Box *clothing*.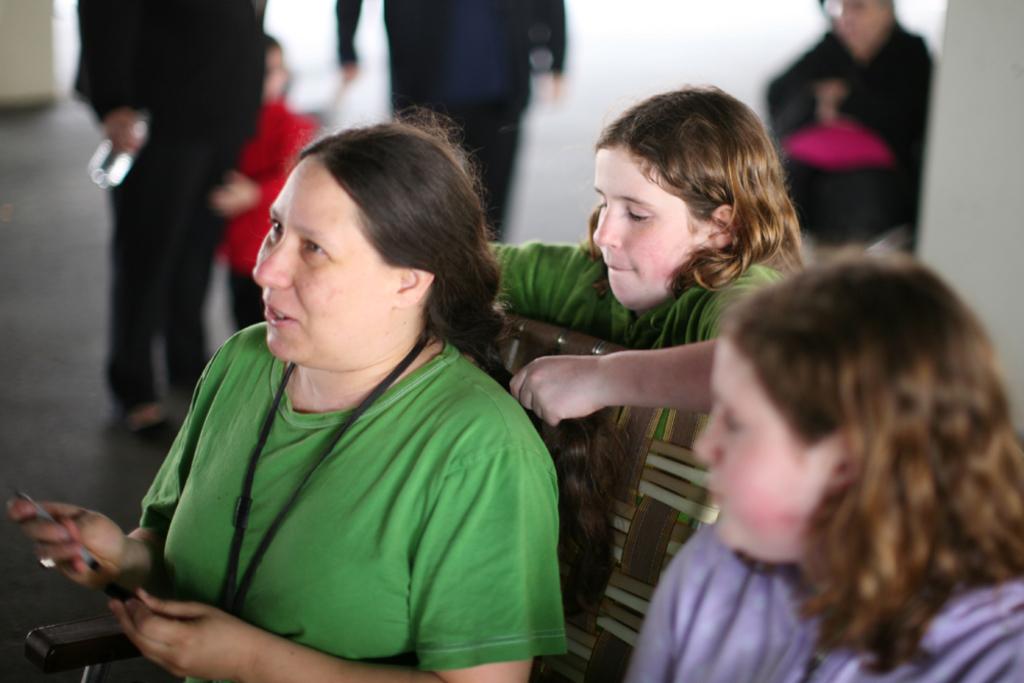
locate(73, 0, 268, 411).
